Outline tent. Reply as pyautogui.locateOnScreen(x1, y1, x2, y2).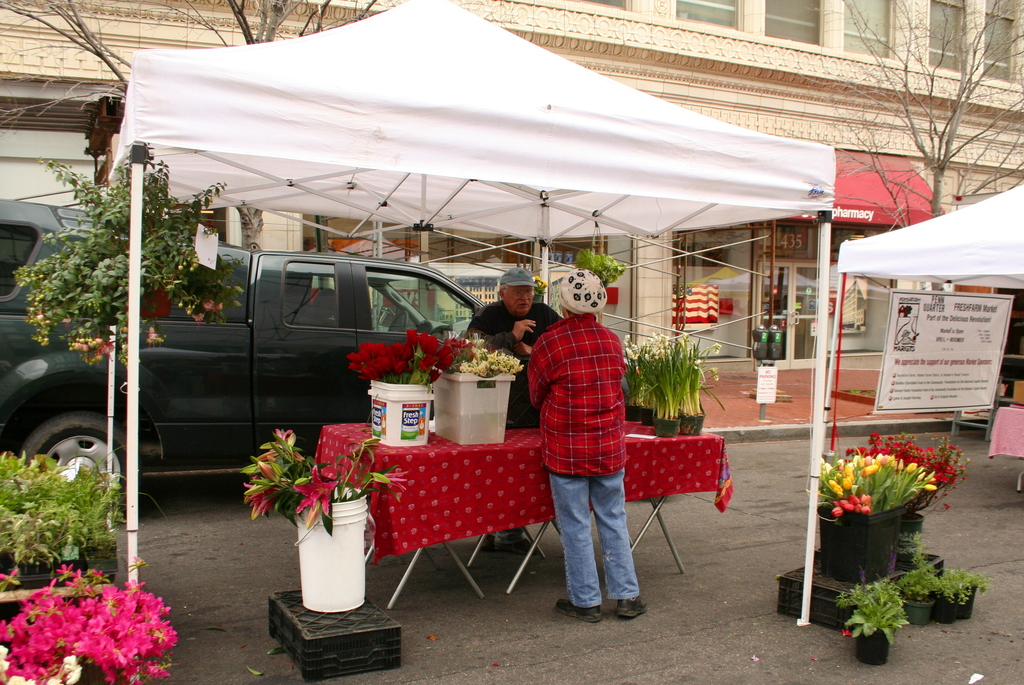
pyautogui.locateOnScreen(814, 176, 1023, 420).
